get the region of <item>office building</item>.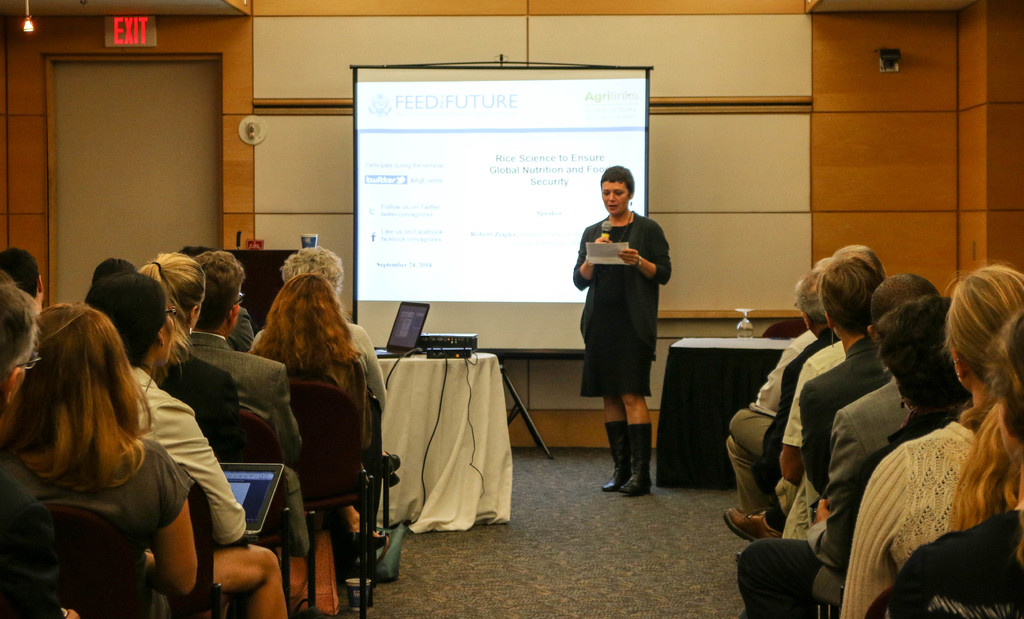
<box>0,0,1023,618</box>.
